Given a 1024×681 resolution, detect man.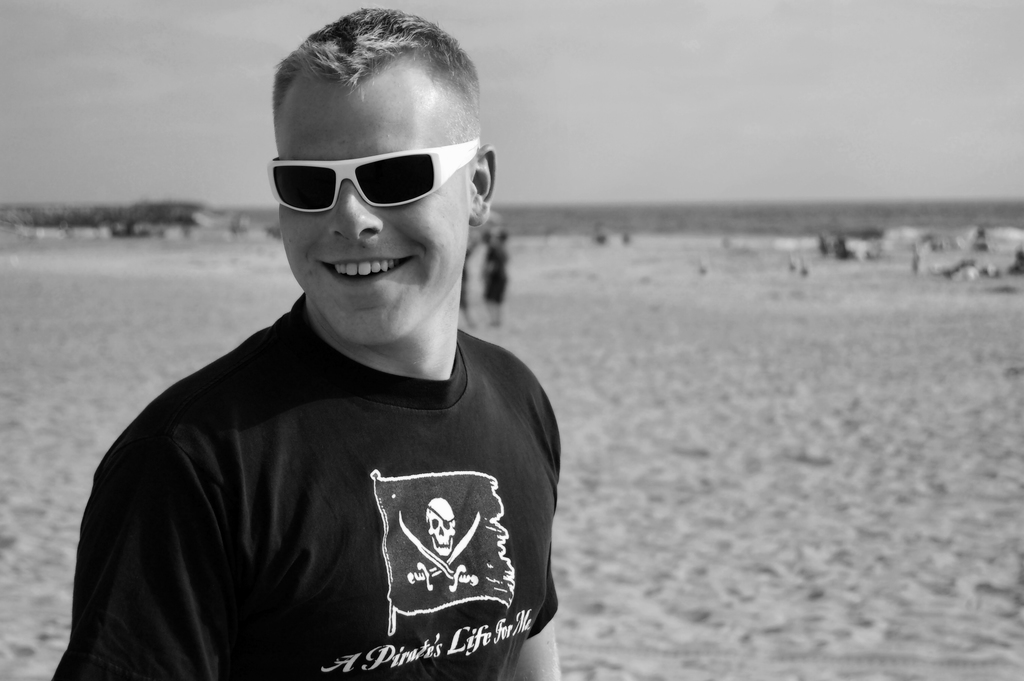
(x1=39, y1=6, x2=573, y2=680).
